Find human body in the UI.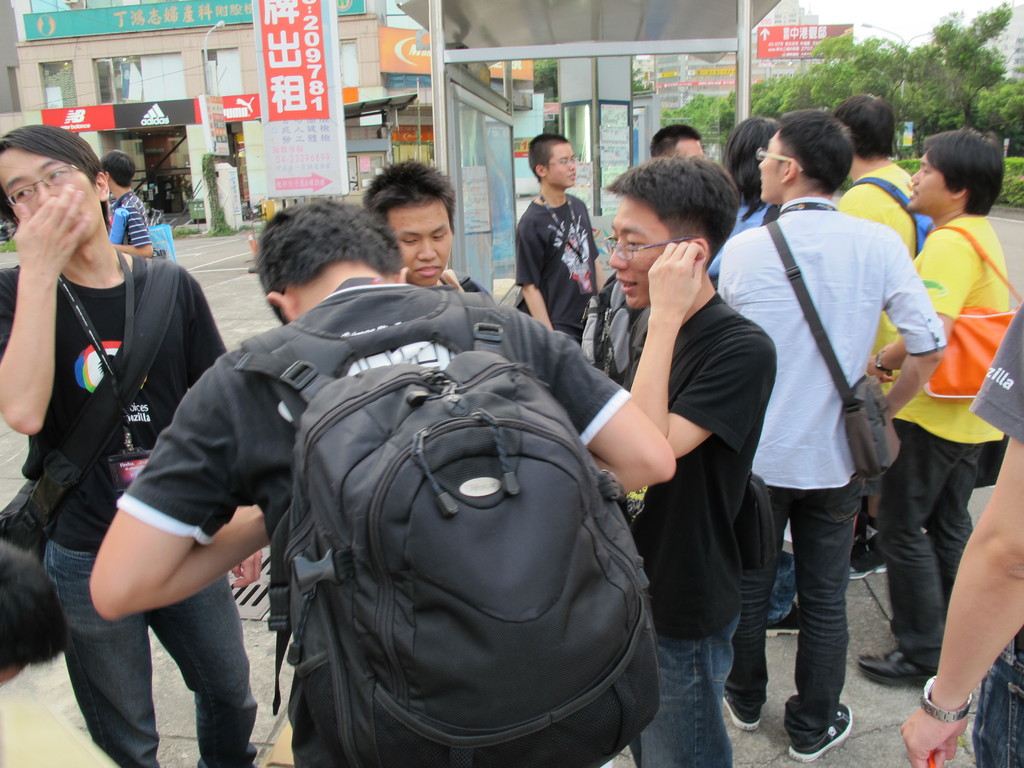
UI element at {"x1": 355, "y1": 157, "x2": 499, "y2": 298}.
